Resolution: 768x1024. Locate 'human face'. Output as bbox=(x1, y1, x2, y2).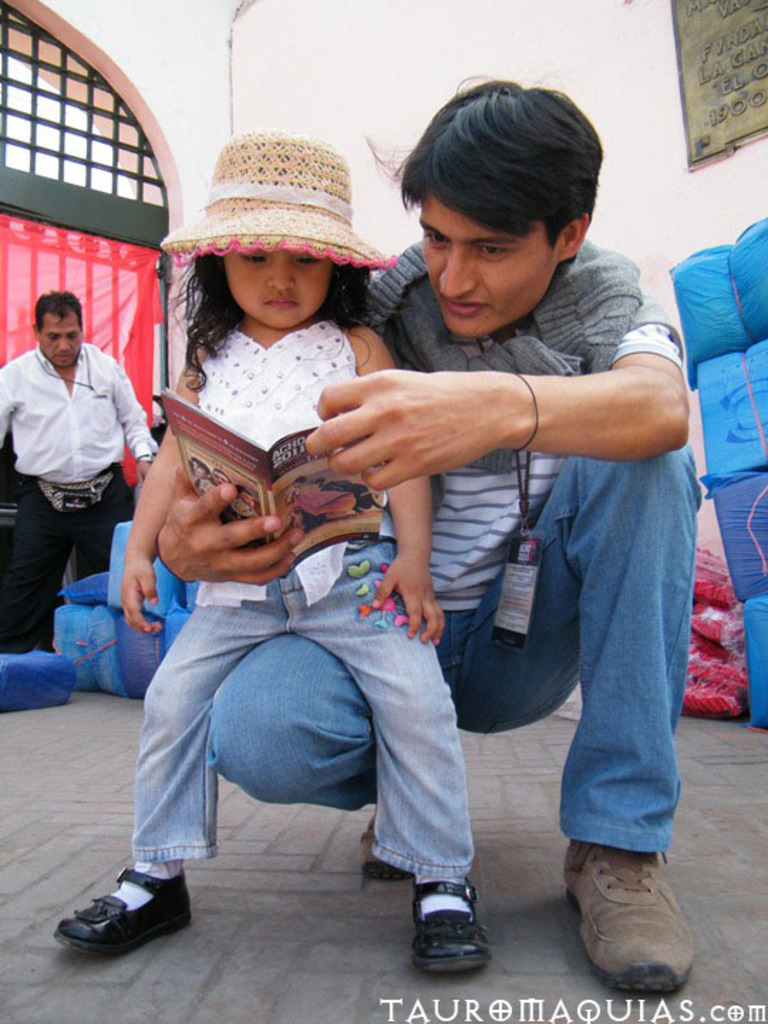
bbox=(405, 199, 558, 341).
